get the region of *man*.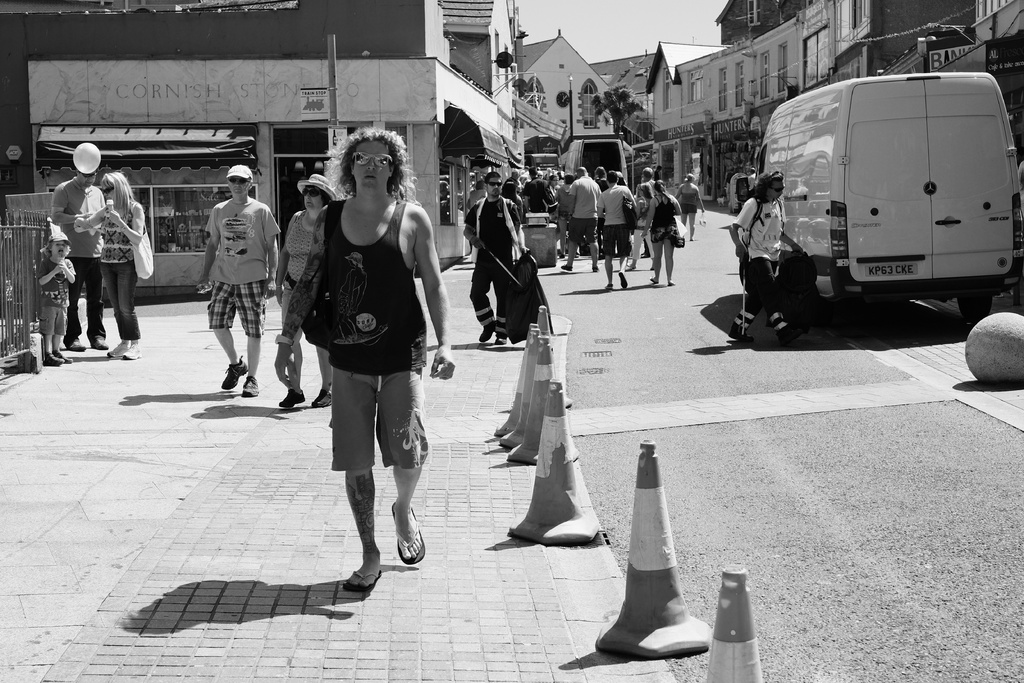
(520, 163, 558, 216).
